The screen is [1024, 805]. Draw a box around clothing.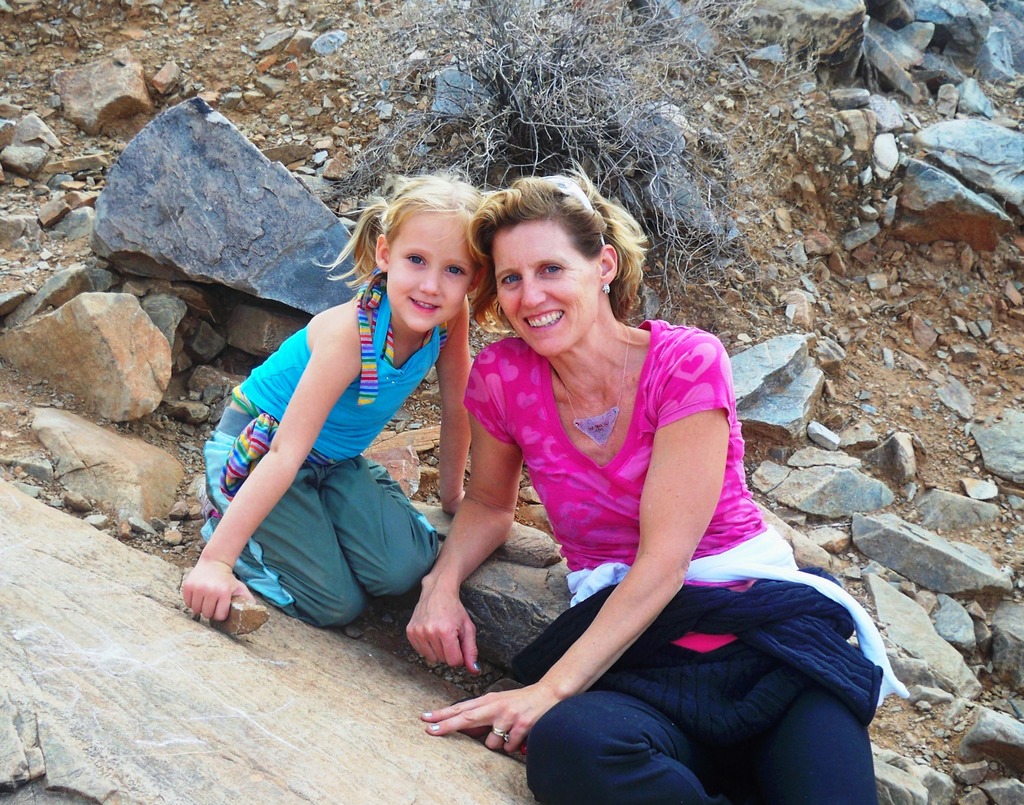
region(198, 265, 454, 639).
